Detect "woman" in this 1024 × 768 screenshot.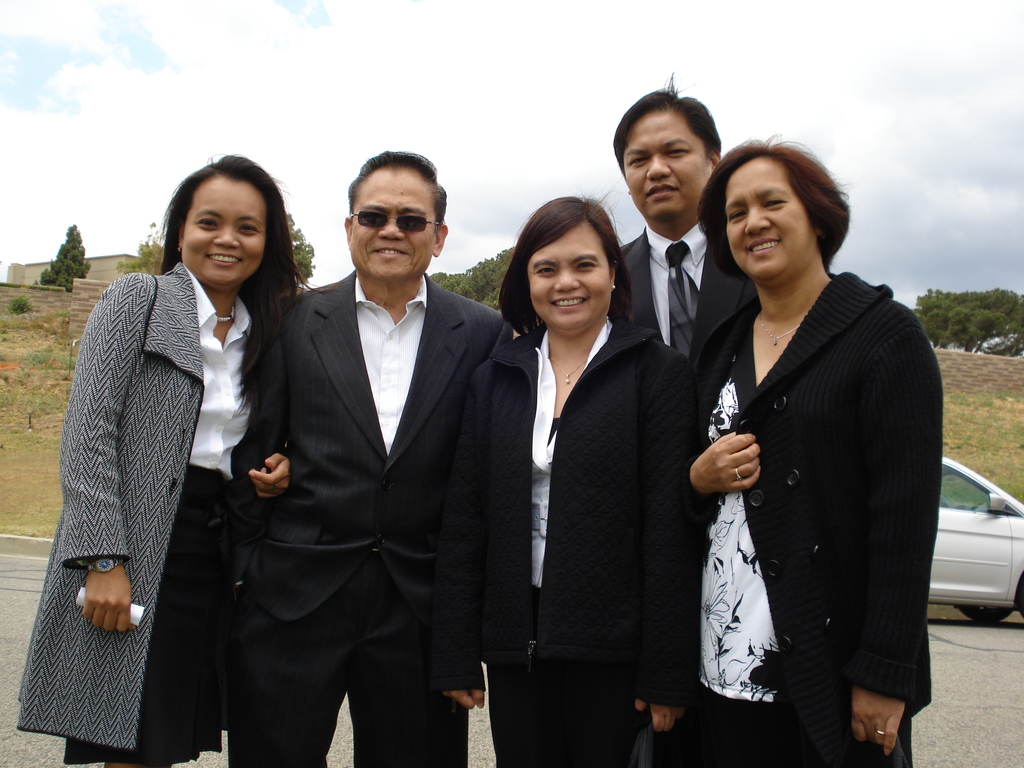
Detection: (x1=662, y1=116, x2=931, y2=767).
